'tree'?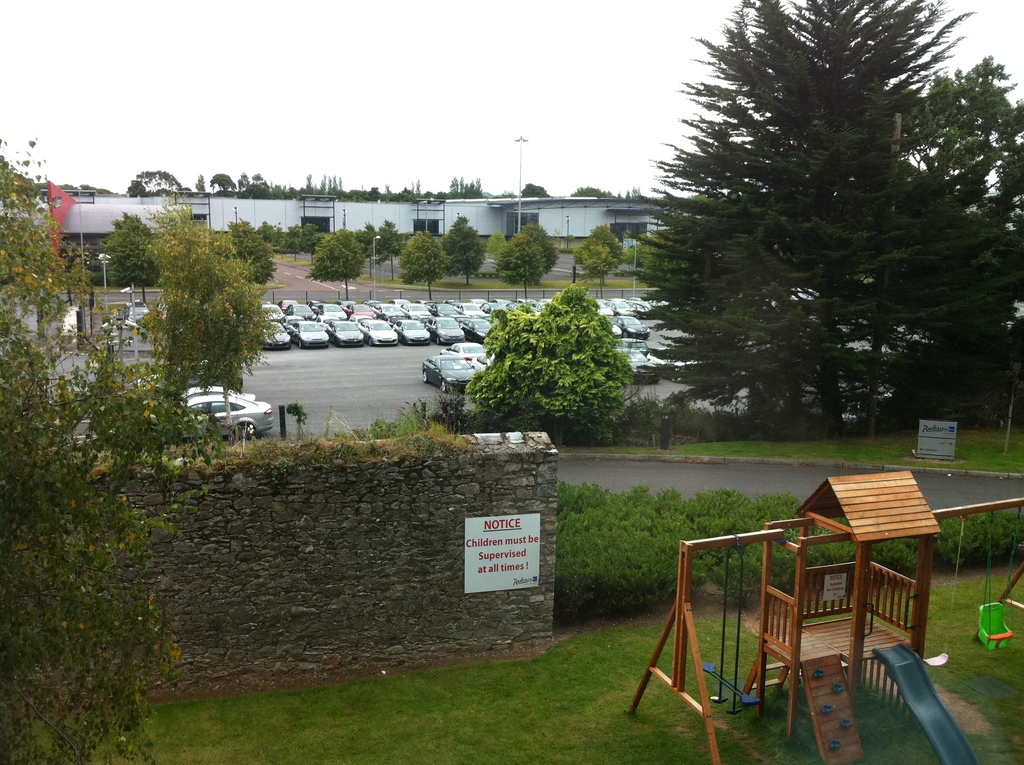
x1=372, y1=220, x2=404, y2=282
